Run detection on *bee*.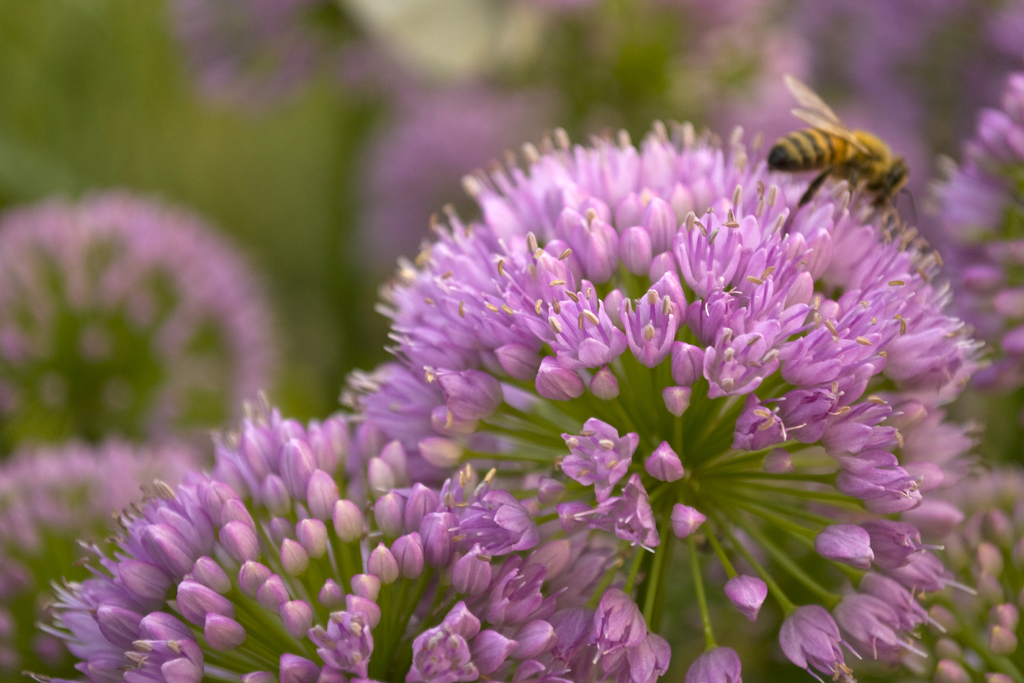
Result: bbox(761, 83, 928, 231).
